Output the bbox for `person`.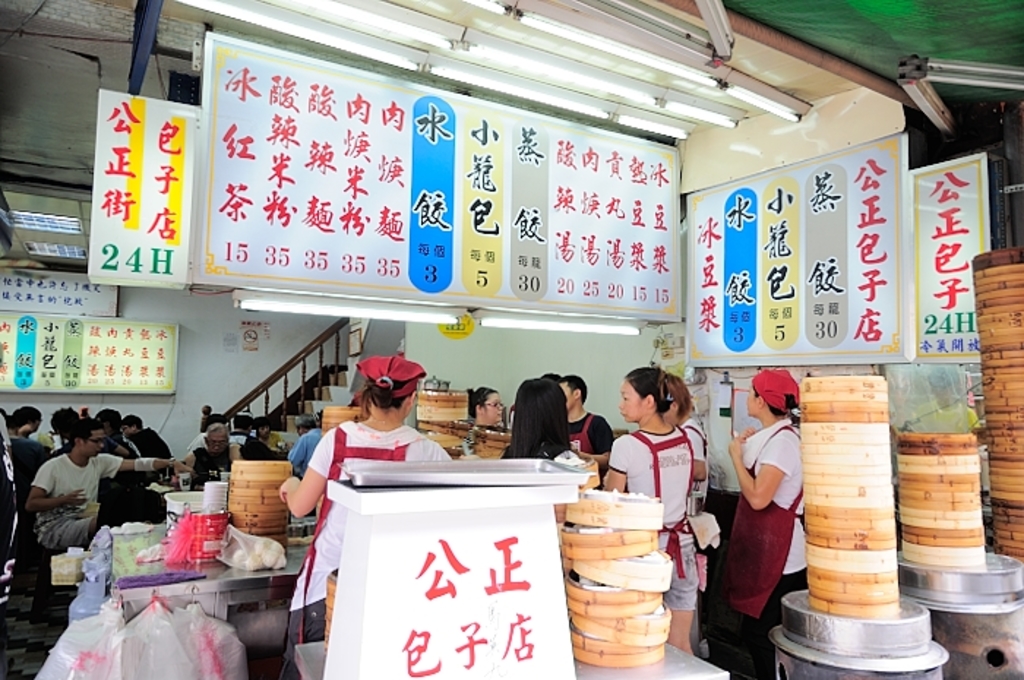
[726, 367, 806, 679].
